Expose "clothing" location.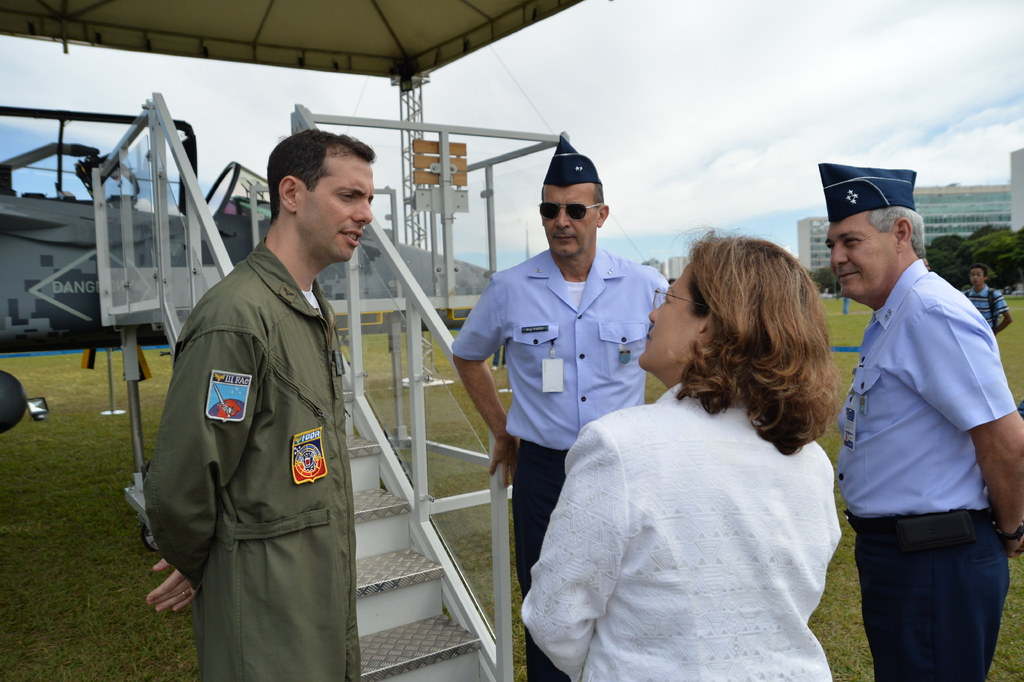
Exposed at 515/371/820/681.
